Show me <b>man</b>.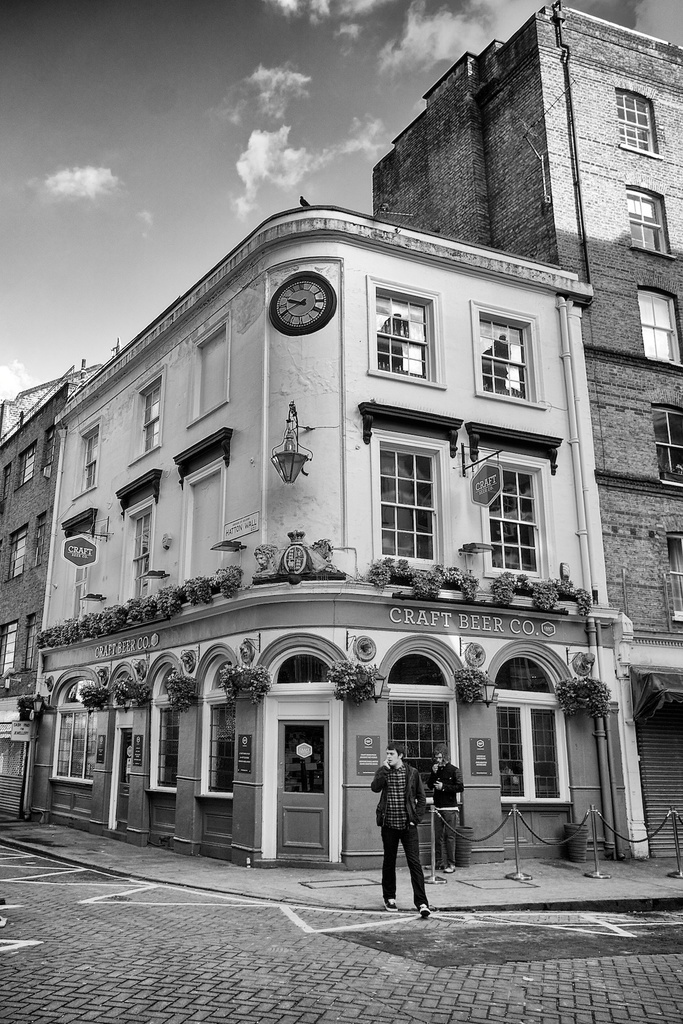
<b>man</b> is here: <region>422, 746, 464, 872</region>.
